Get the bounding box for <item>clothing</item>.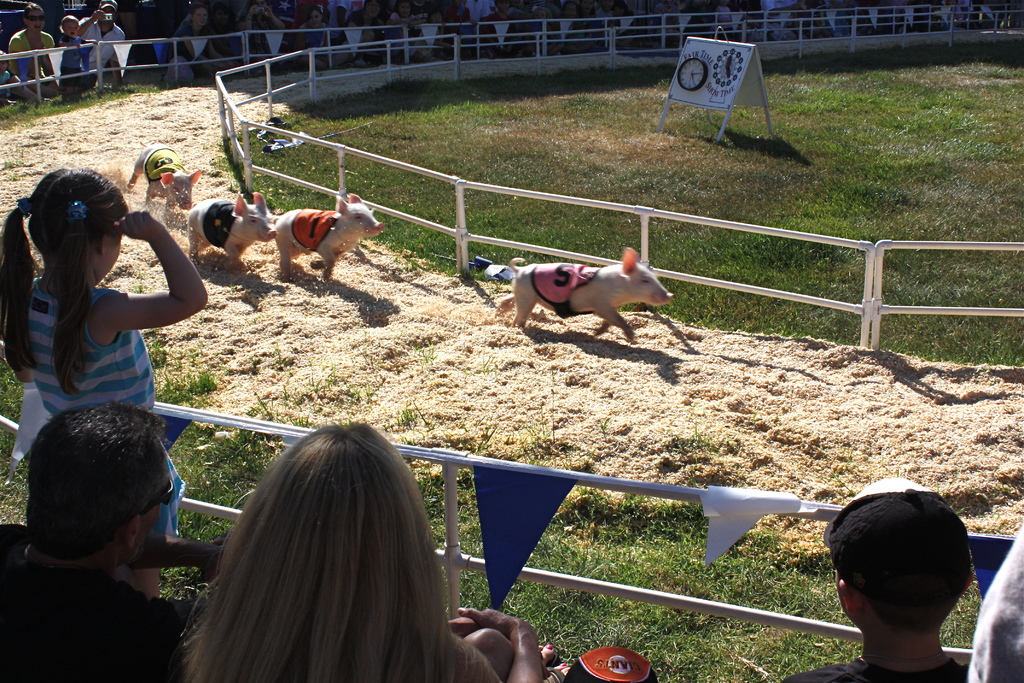
{"x1": 588, "y1": 5, "x2": 616, "y2": 23}.
